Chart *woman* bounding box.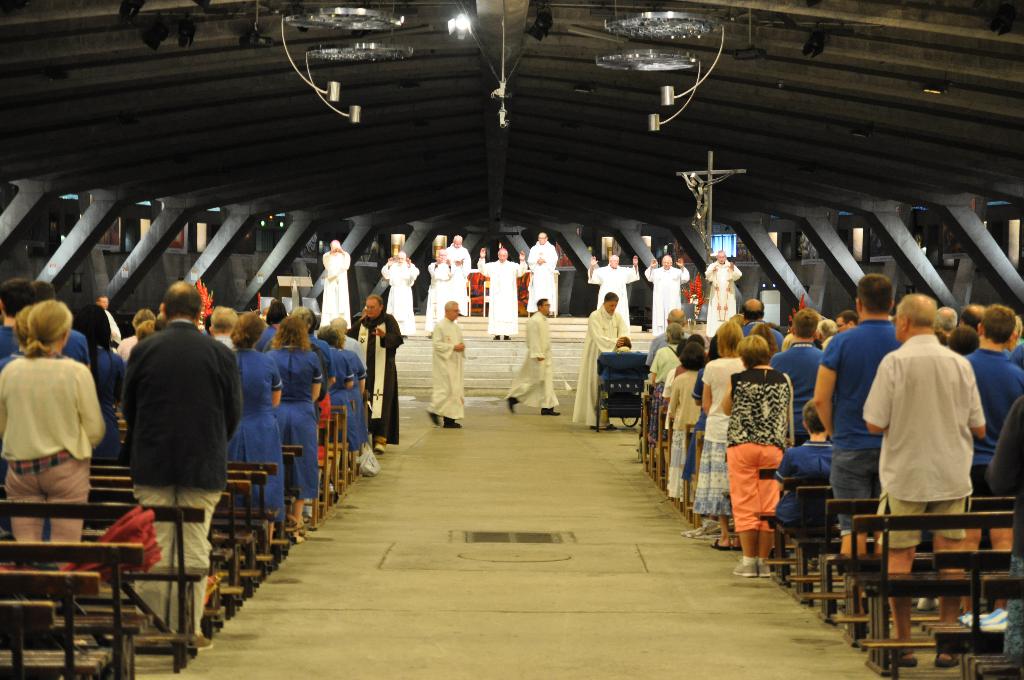
Charted: {"x1": 263, "y1": 314, "x2": 324, "y2": 534}.
